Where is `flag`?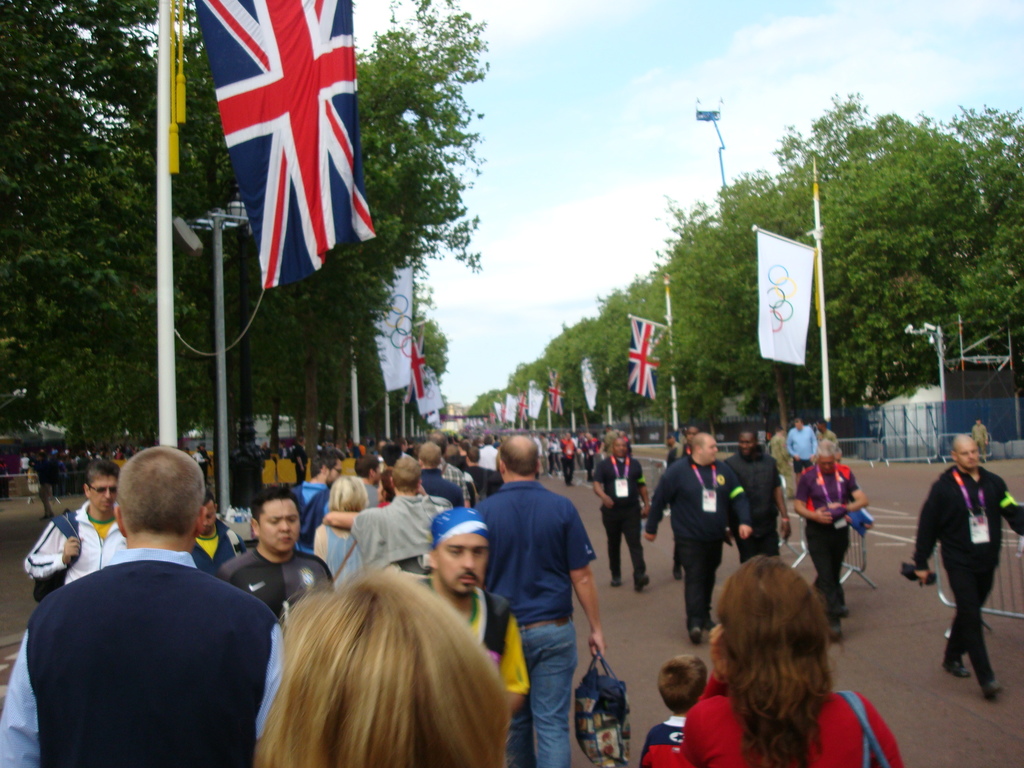
box(755, 233, 813, 363).
